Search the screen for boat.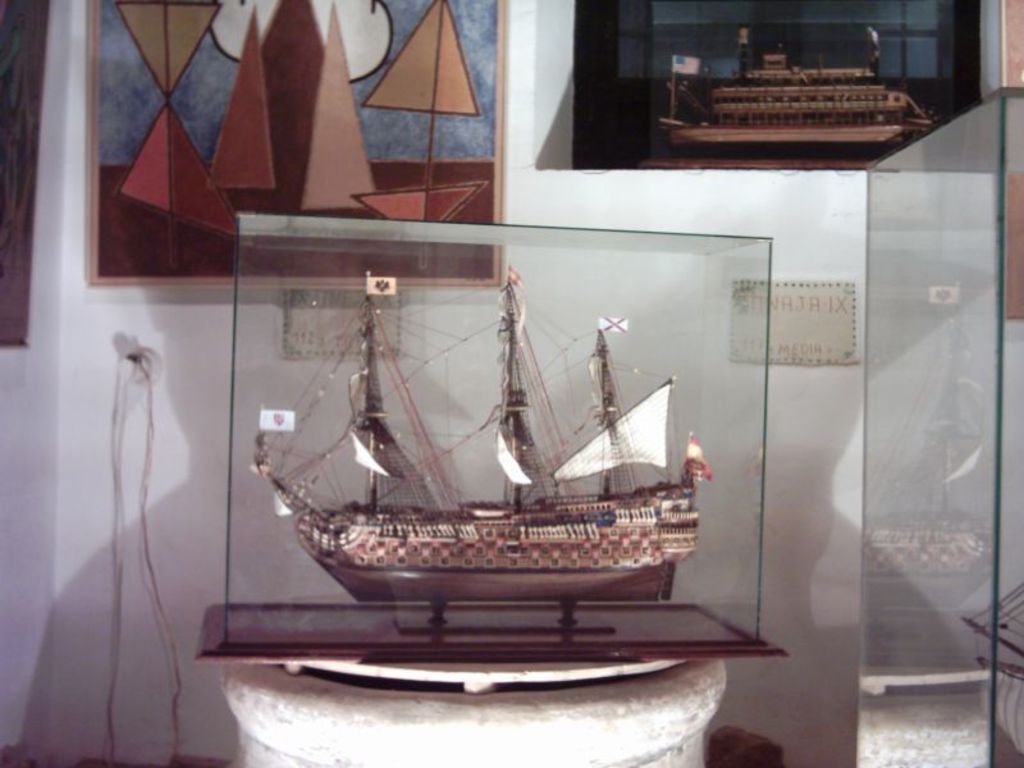
Found at [216, 259, 760, 637].
